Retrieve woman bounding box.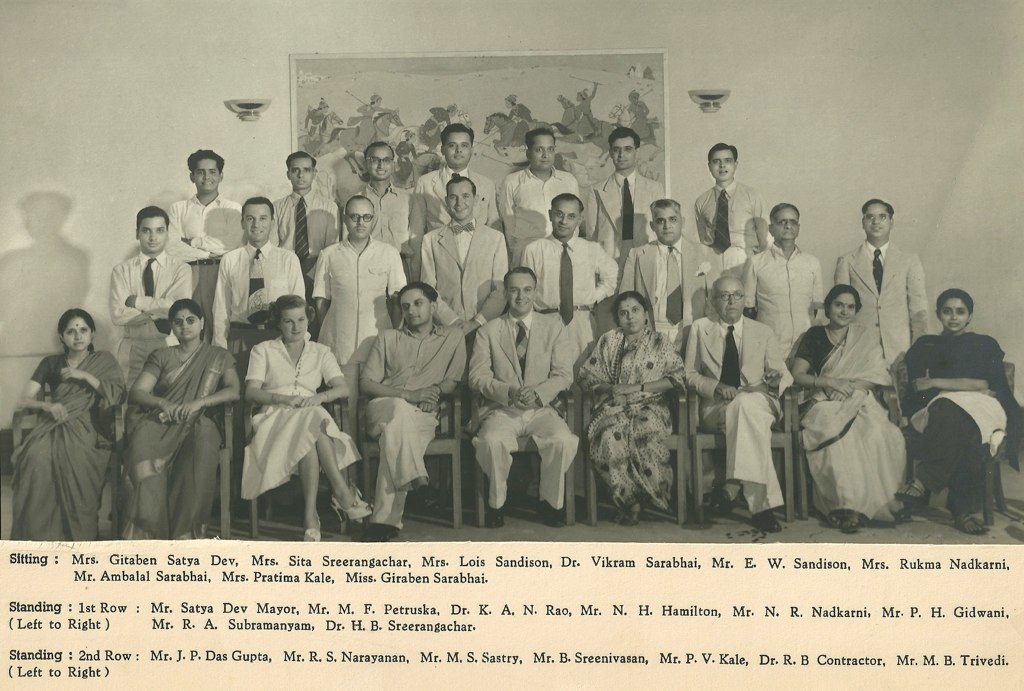
Bounding box: [x1=236, y1=292, x2=376, y2=551].
